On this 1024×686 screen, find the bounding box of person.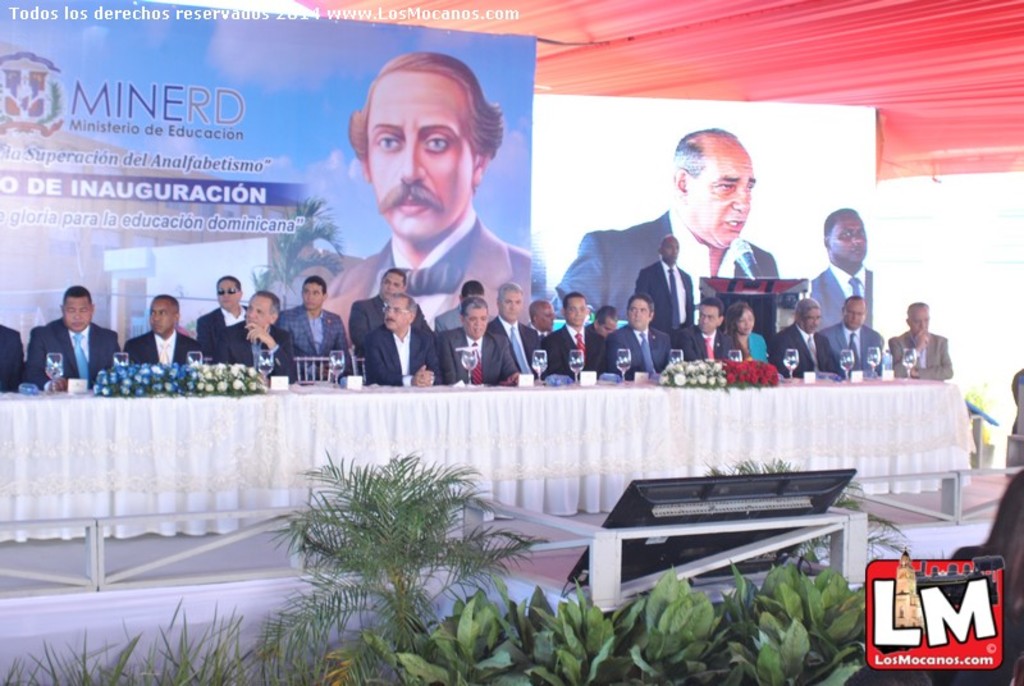
Bounding box: (323, 46, 531, 330).
